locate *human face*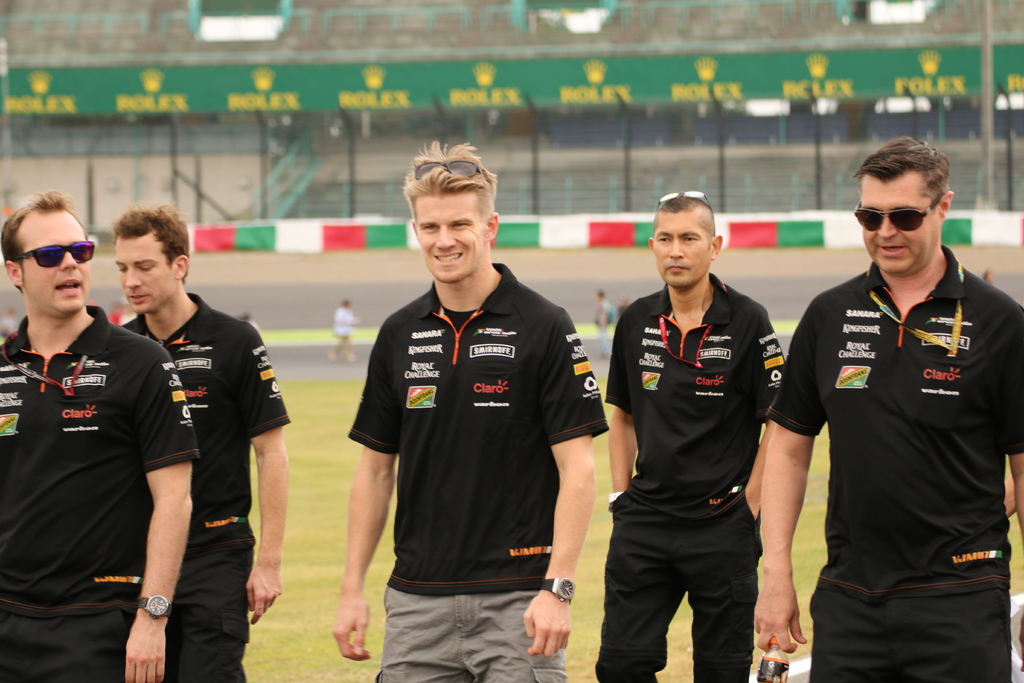
bbox=[413, 198, 481, 282]
